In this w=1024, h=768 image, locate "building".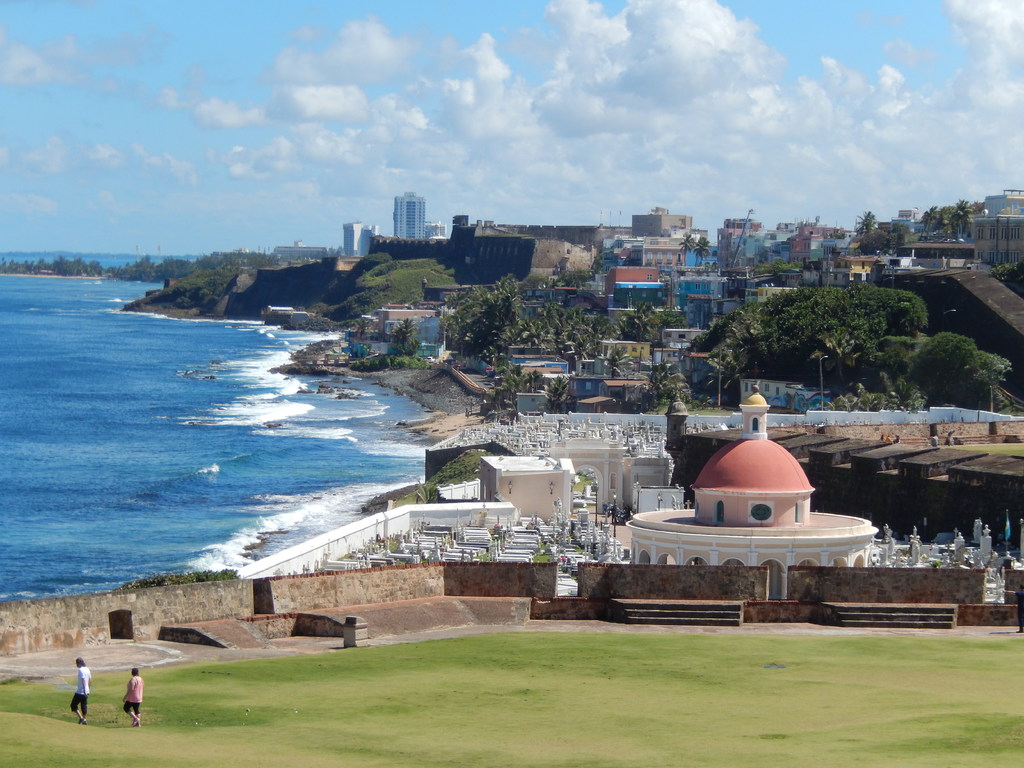
Bounding box: <region>342, 218, 371, 255</region>.
